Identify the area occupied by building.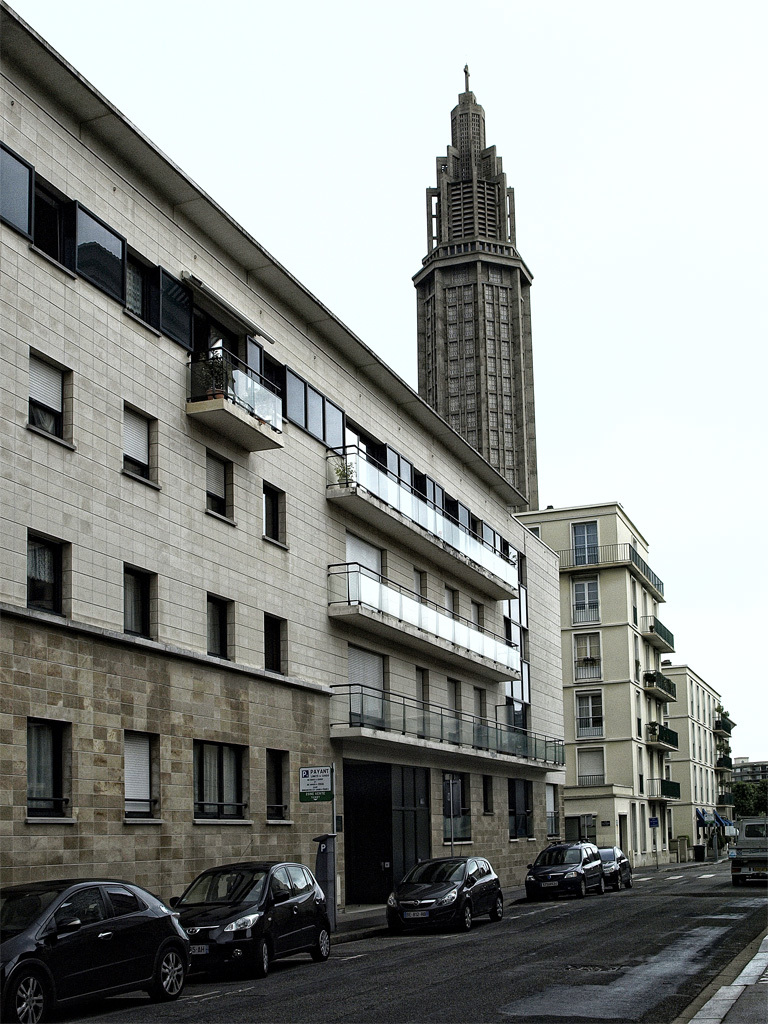
Area: rect(660, 662, 731, 859).
